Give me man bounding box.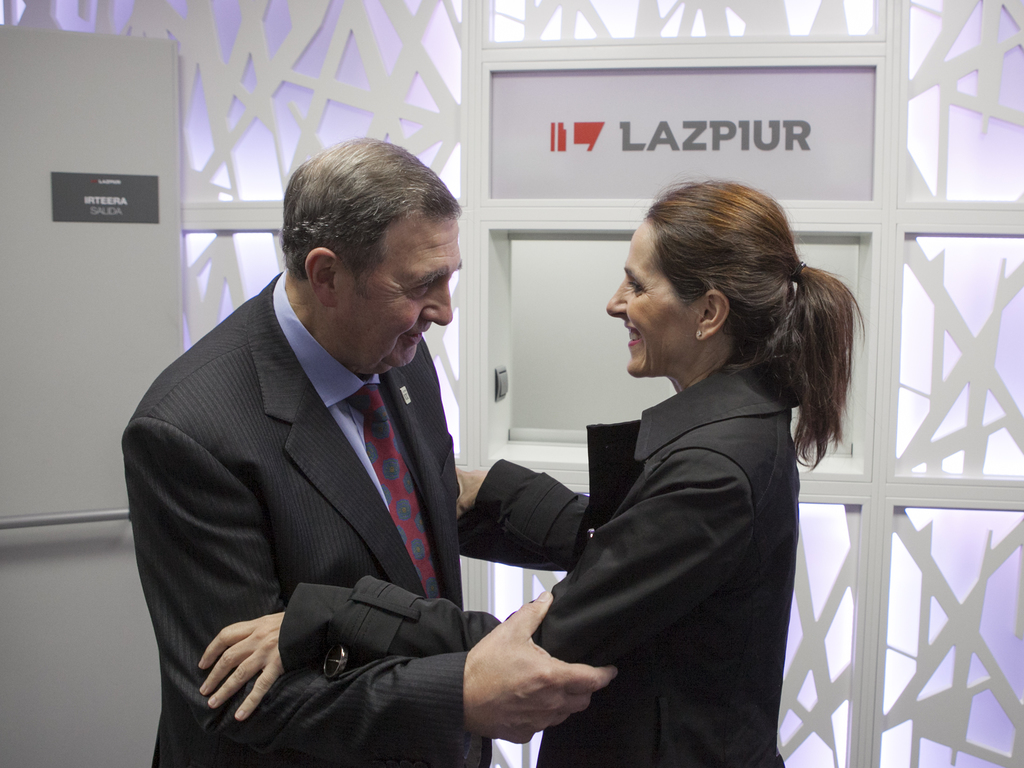
left=120, top=140, right=519, bottom=761.
